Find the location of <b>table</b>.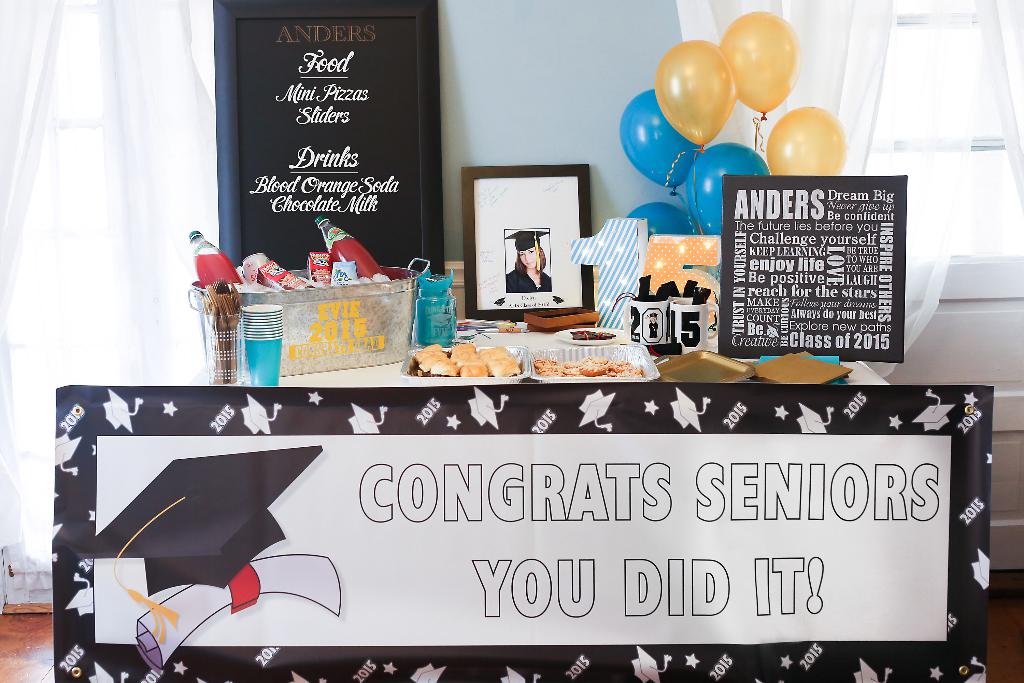
Location: <bbox>85, 276, 964, 677</bbox>.
